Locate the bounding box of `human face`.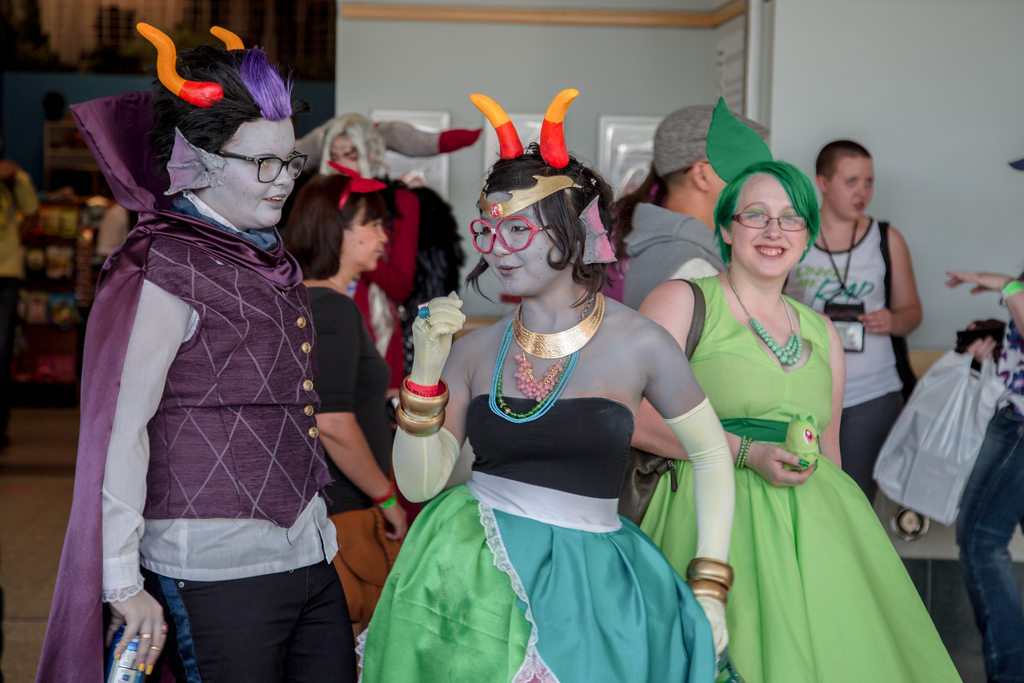
Bounding box: bbox=[484, 204, 562, 297].
